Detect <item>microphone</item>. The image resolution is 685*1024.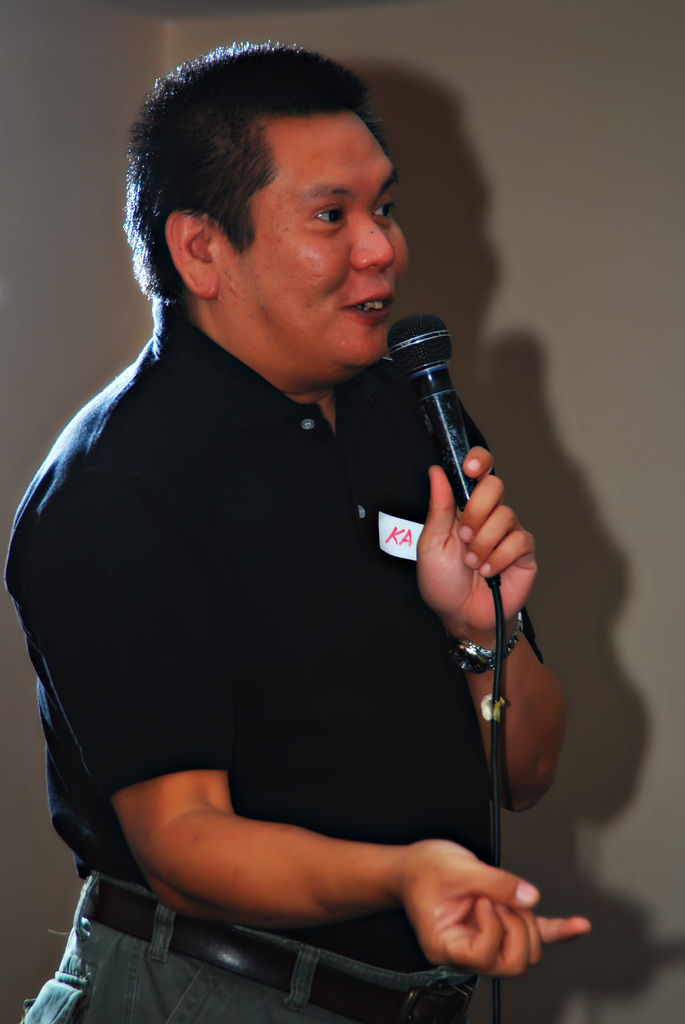
box(368, 313, 520, 552).
